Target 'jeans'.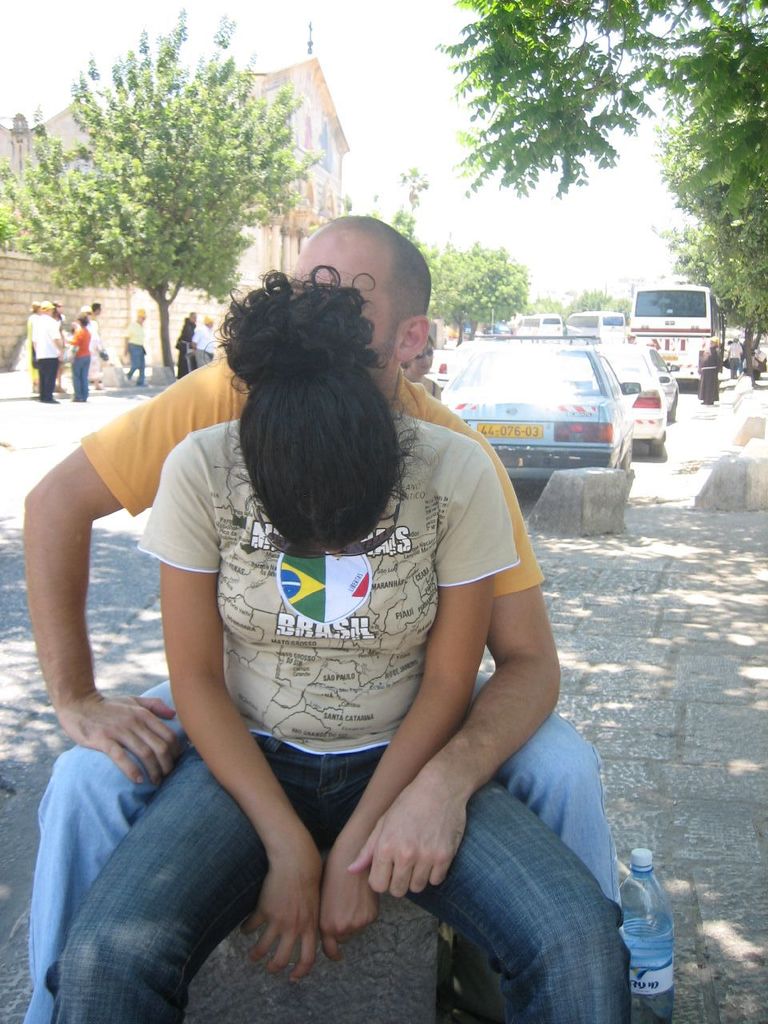
Target region: box=[72, 354, 94, 401].
